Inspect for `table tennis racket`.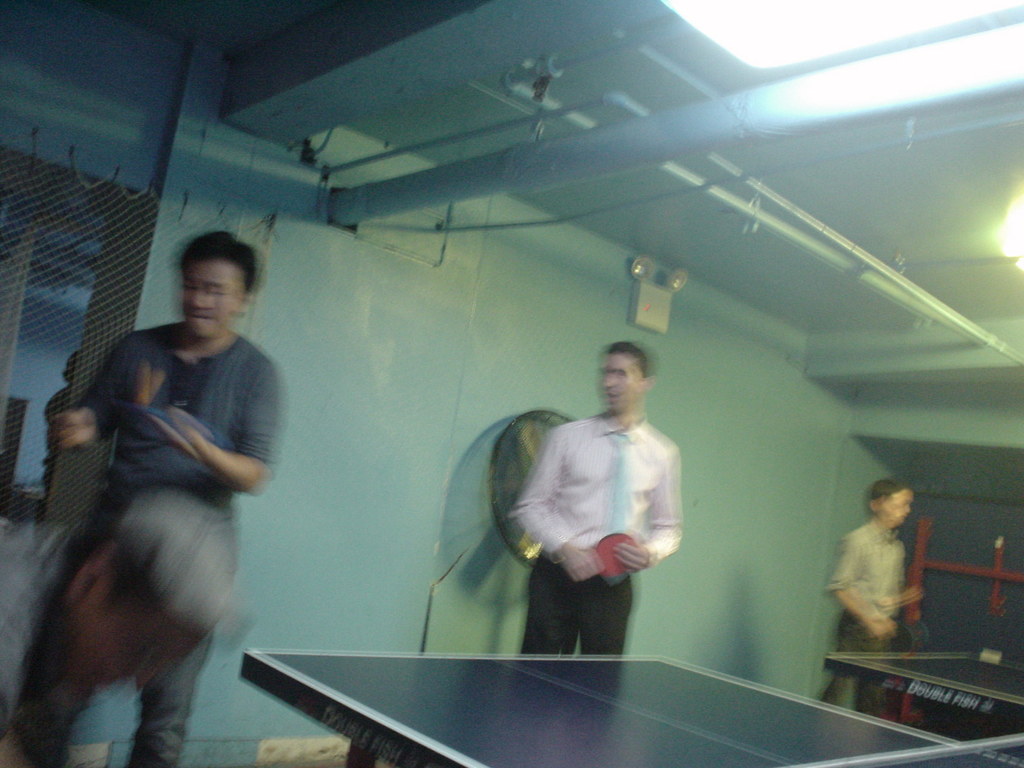
Inspection: x1=888, y1=623, x2=915, y2=659.
